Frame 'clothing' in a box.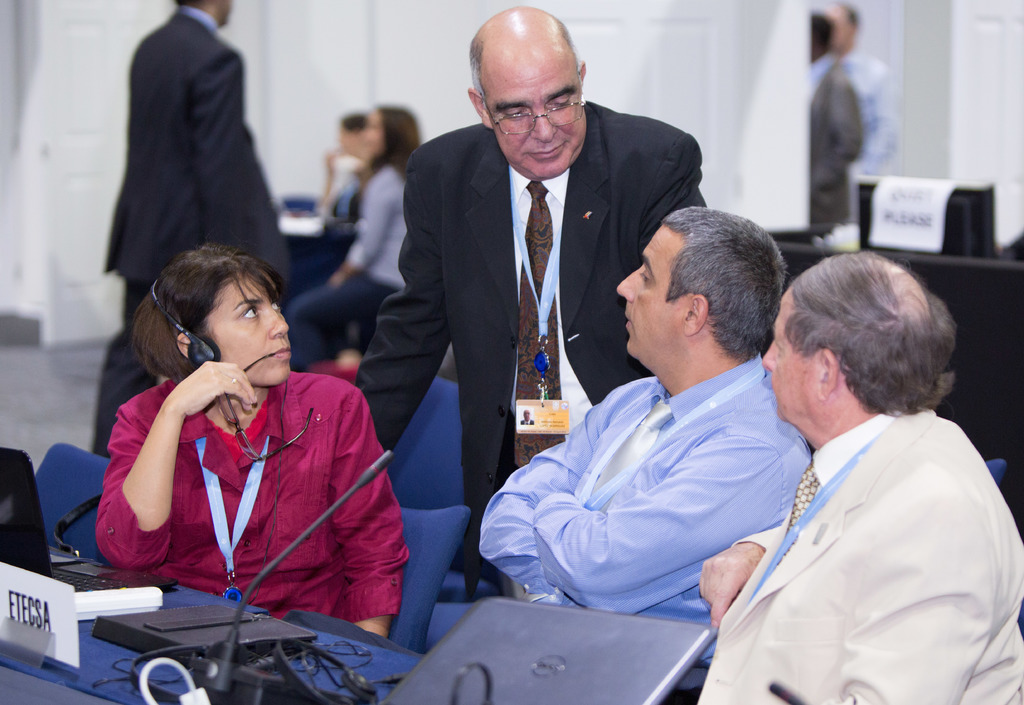
Rect(100, 363, 415, 628).
